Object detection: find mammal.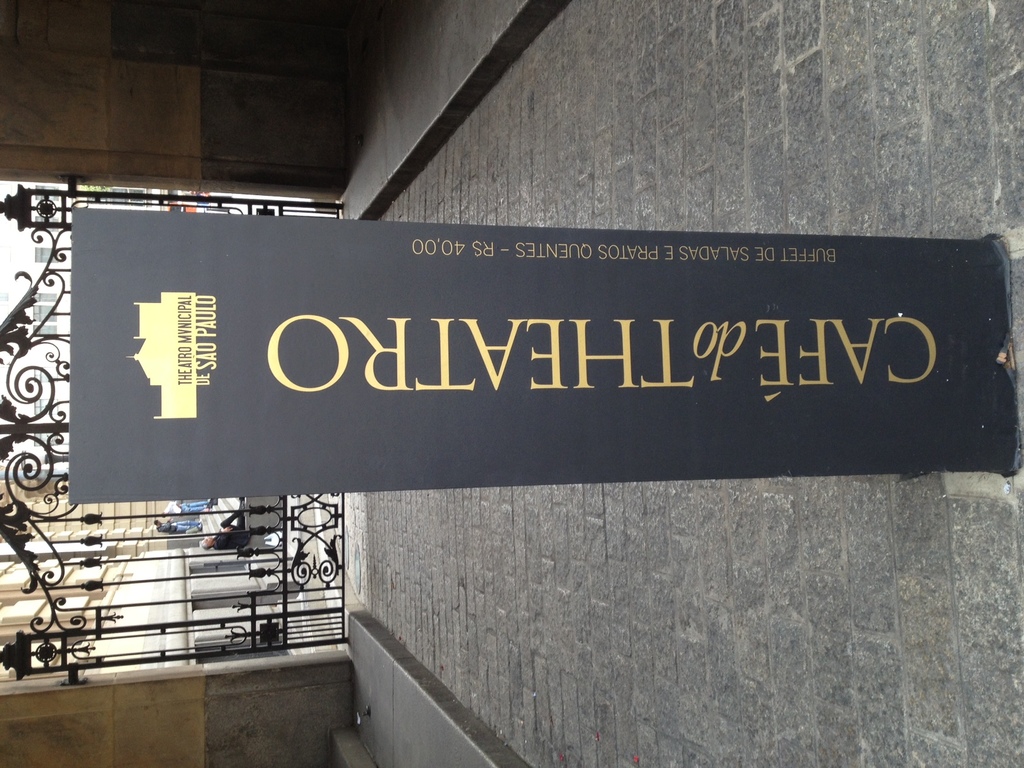
x1=155, y1=517, x2=205, y2=532.
